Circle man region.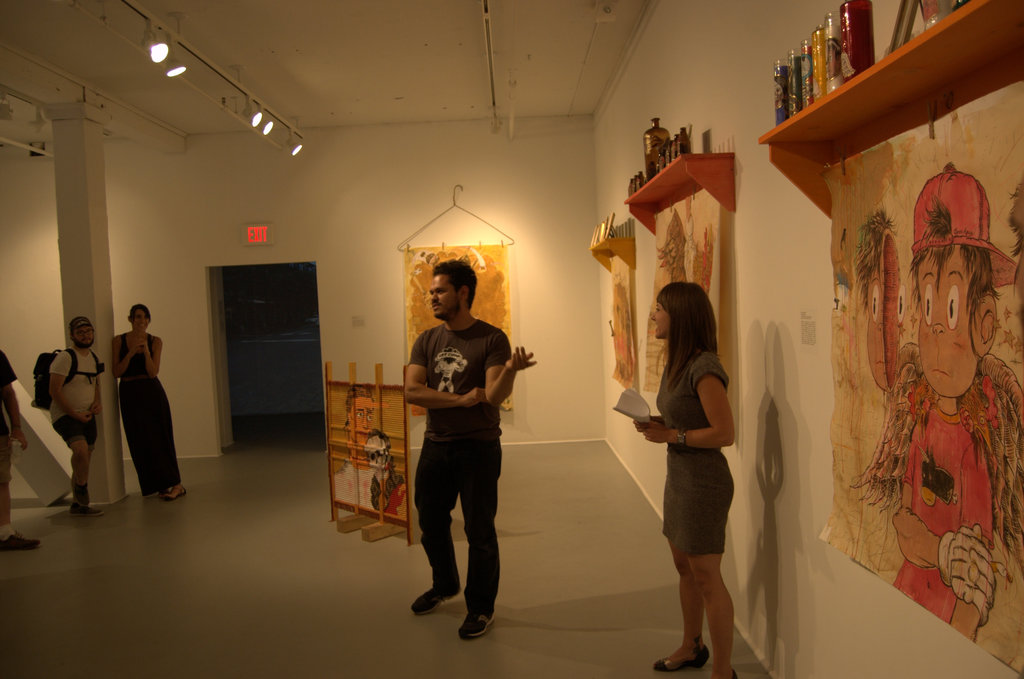
Region: left=49, top=316, right=107, bottom=516.
